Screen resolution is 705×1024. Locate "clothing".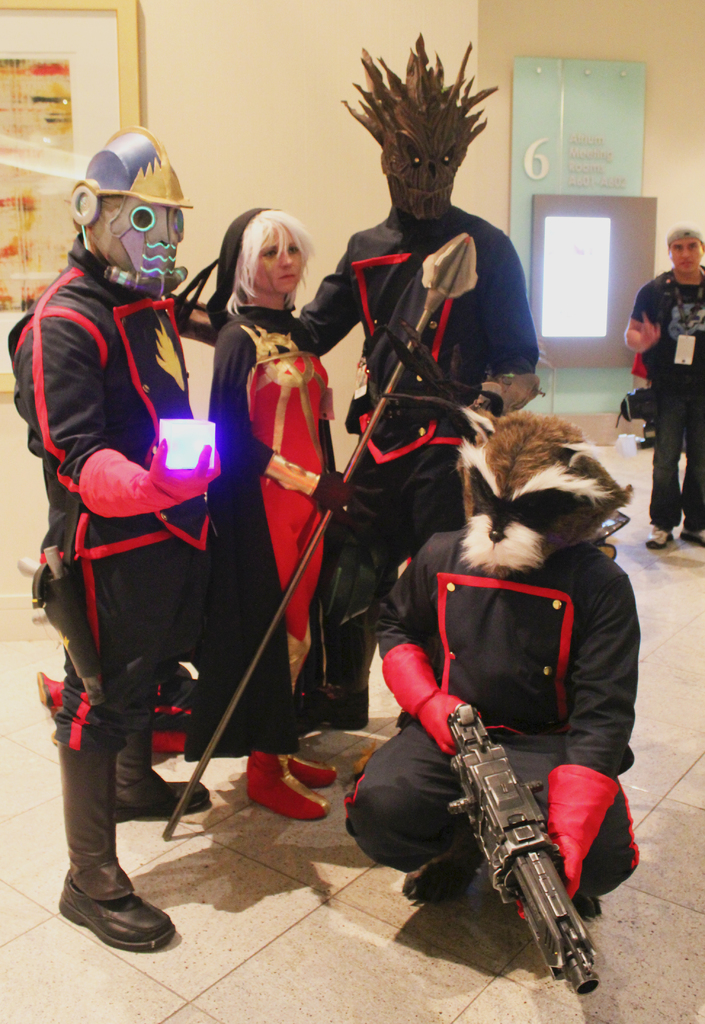
[x1=653, y1=392, x2=704, y2=530].
